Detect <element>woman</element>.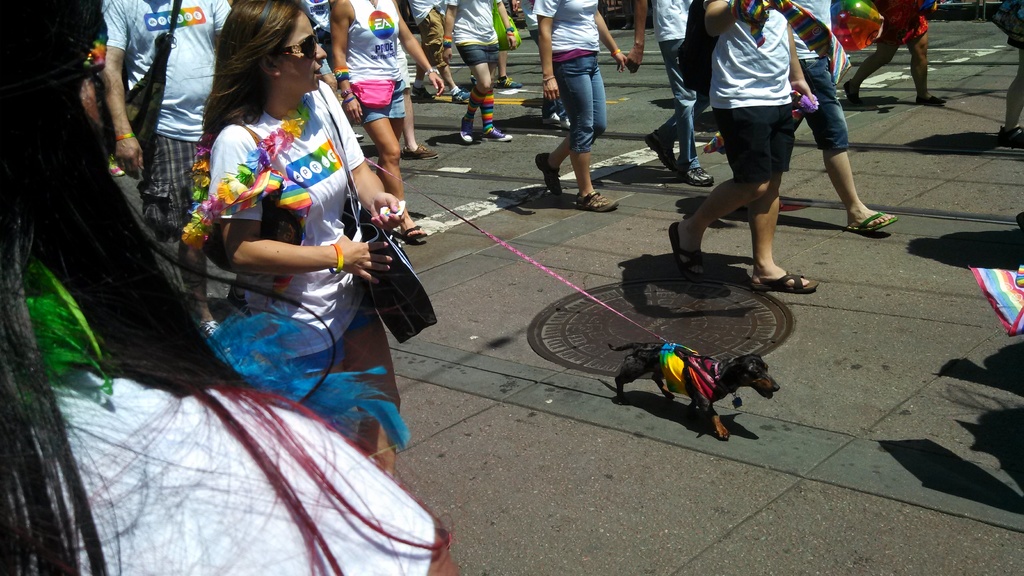
Detected at box(328, 0, 444, 242).
